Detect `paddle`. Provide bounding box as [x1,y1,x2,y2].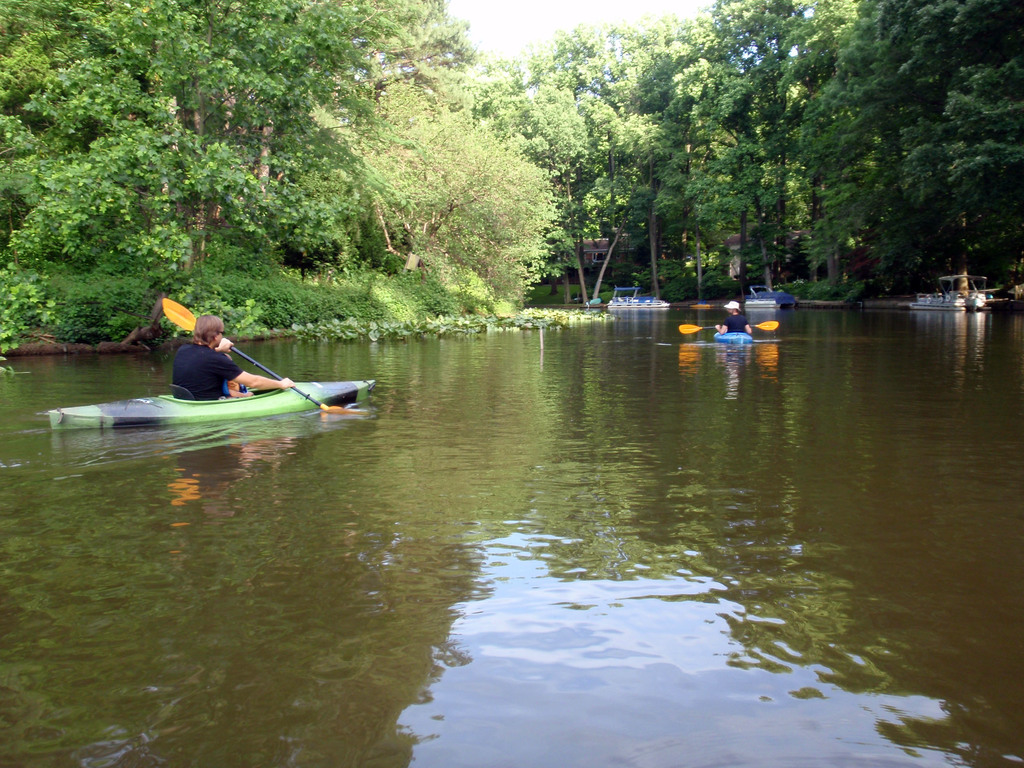
[159,310,388,428].
